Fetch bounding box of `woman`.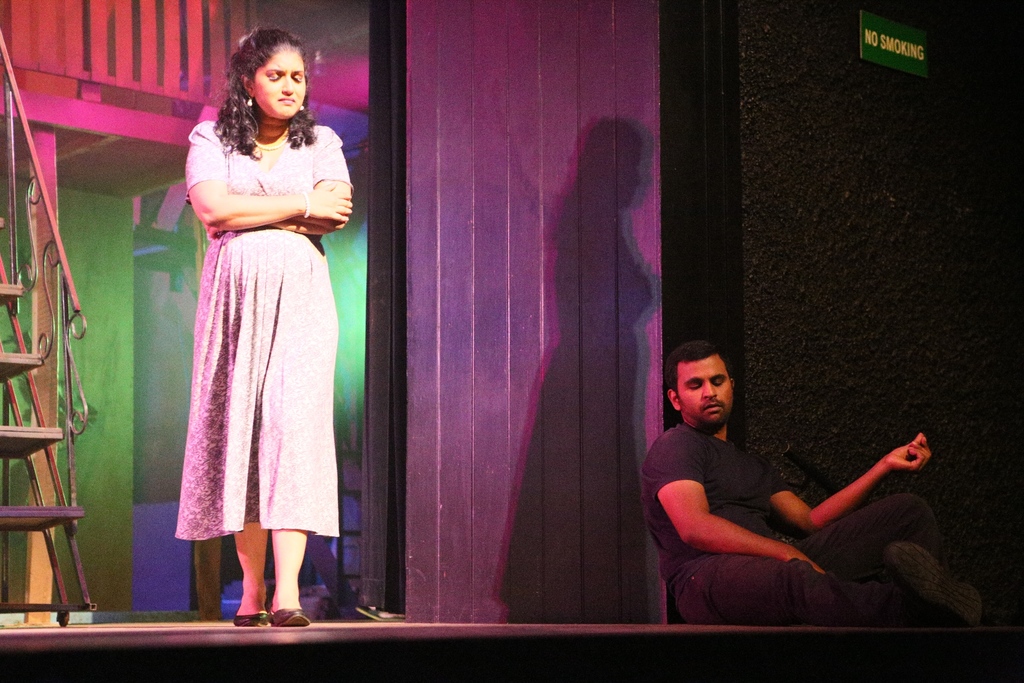
Bbox: bbox=[184, 26, 348, 627].
